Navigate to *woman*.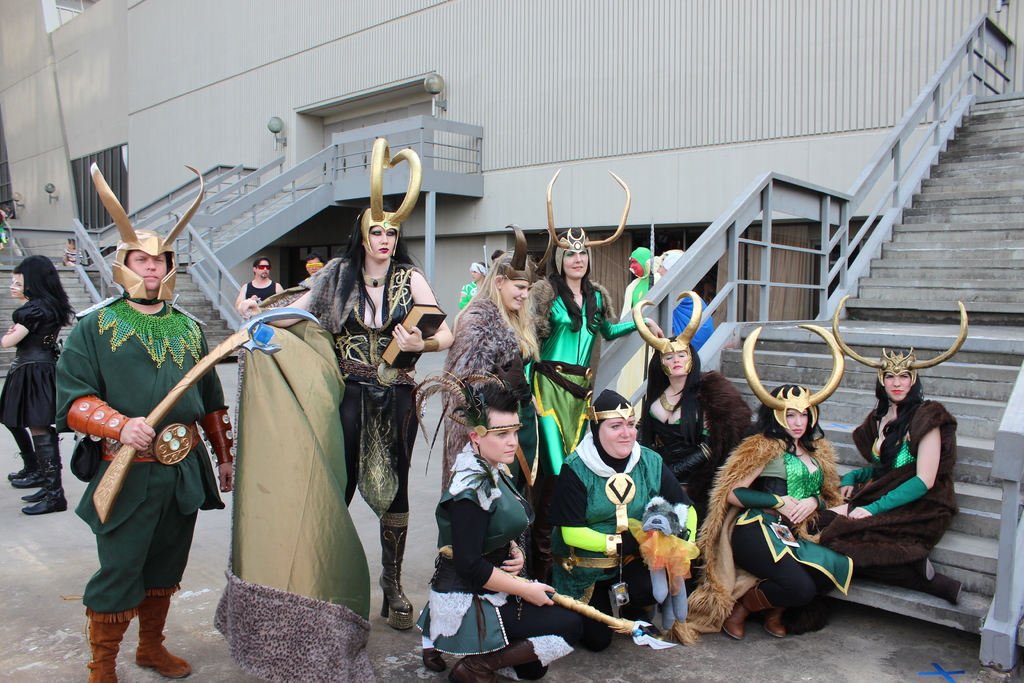
Navigation target: BBox(437, 250, 538, 489).
